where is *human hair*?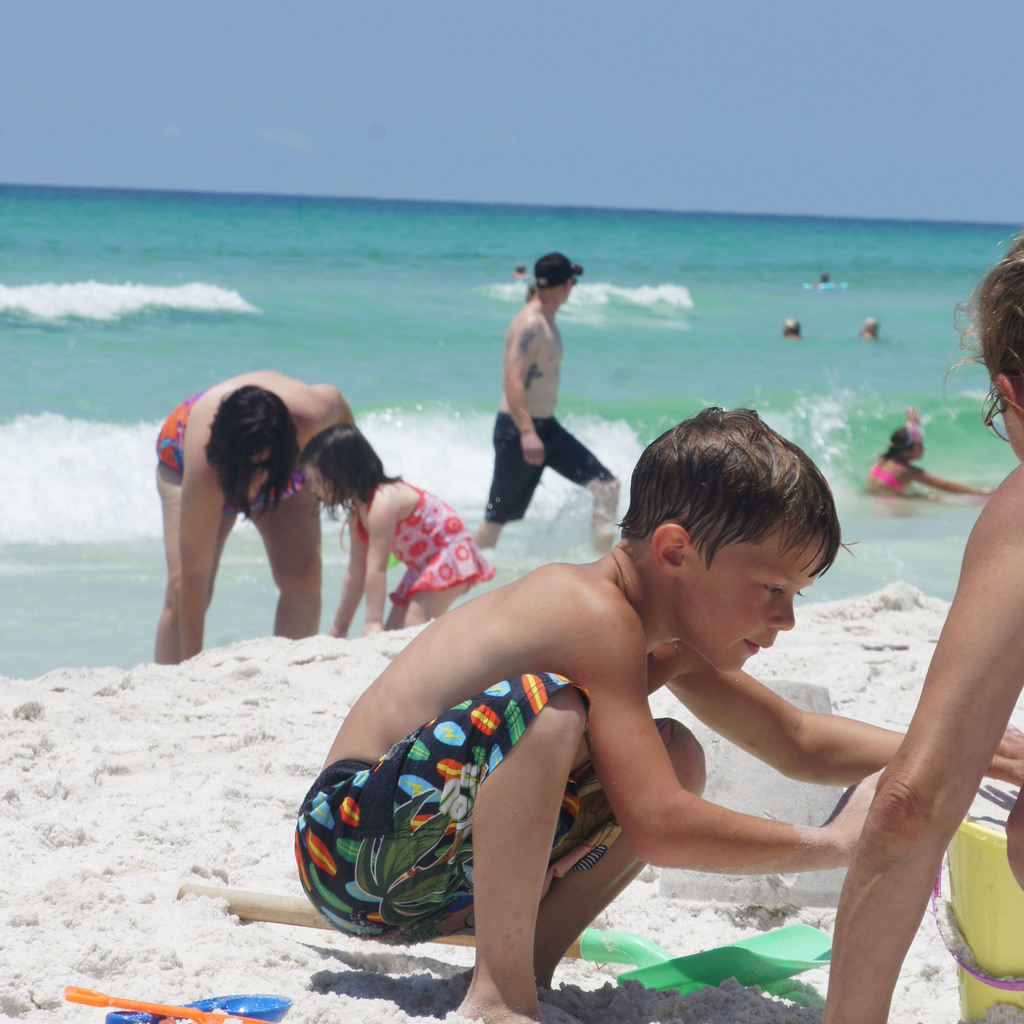
{"x1": 940, "y1": 232, "x2": 1023, "y2": 408}.
